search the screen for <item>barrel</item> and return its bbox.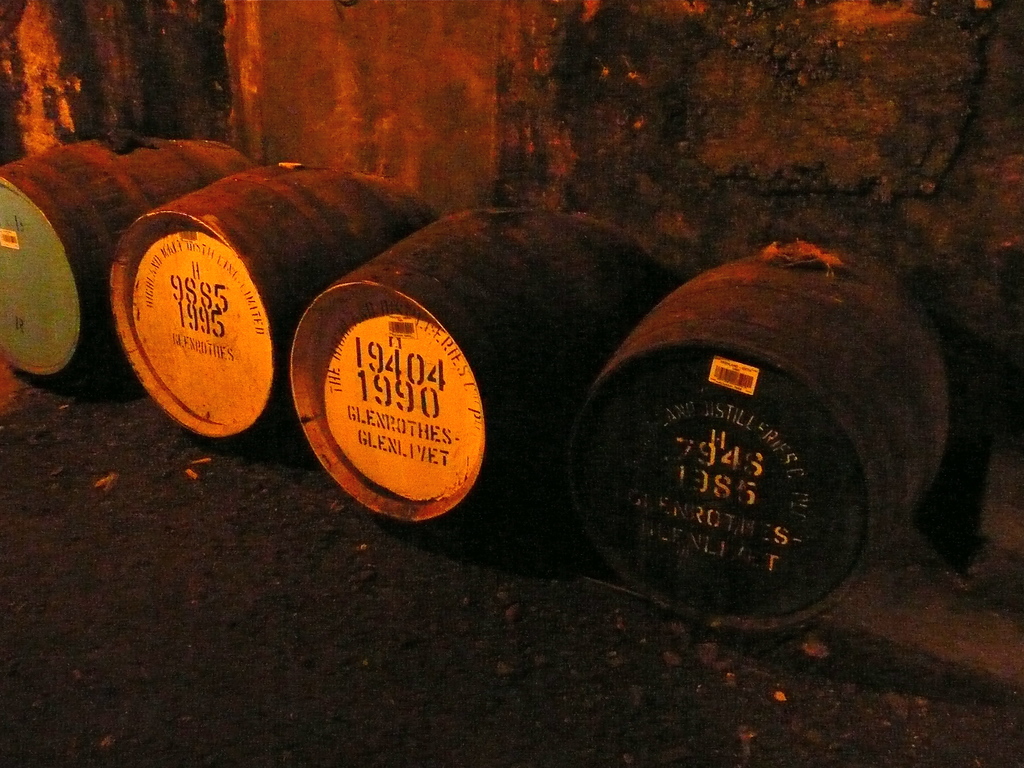
Found: <bbox>110, 162, 436, 440</bbox>.
